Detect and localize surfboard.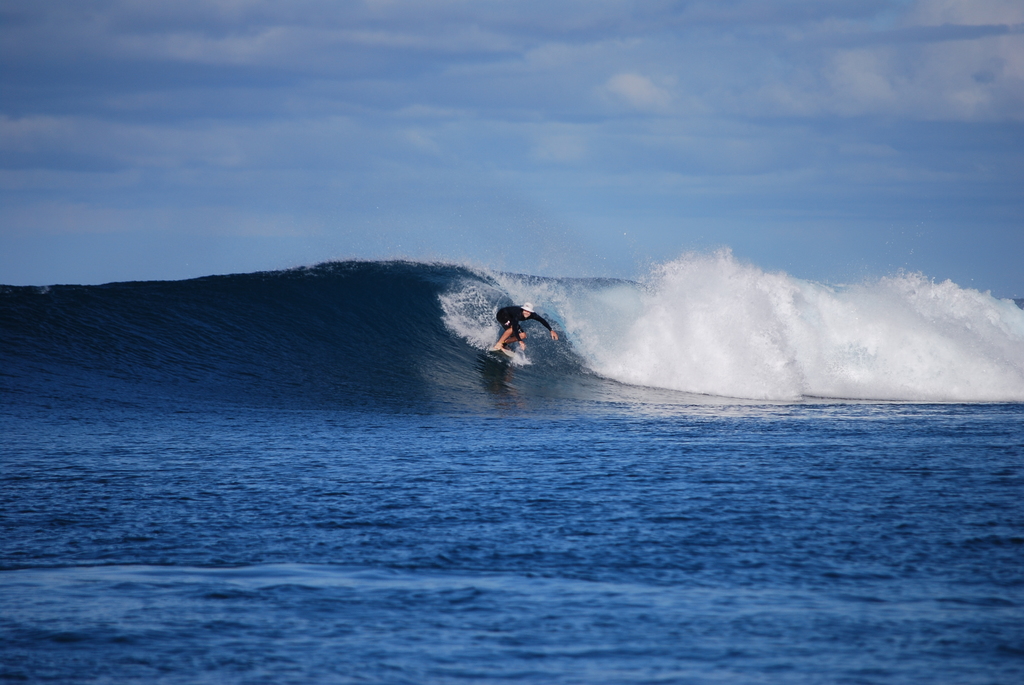
Localized at bbox=[487, 349, 515, 362].
